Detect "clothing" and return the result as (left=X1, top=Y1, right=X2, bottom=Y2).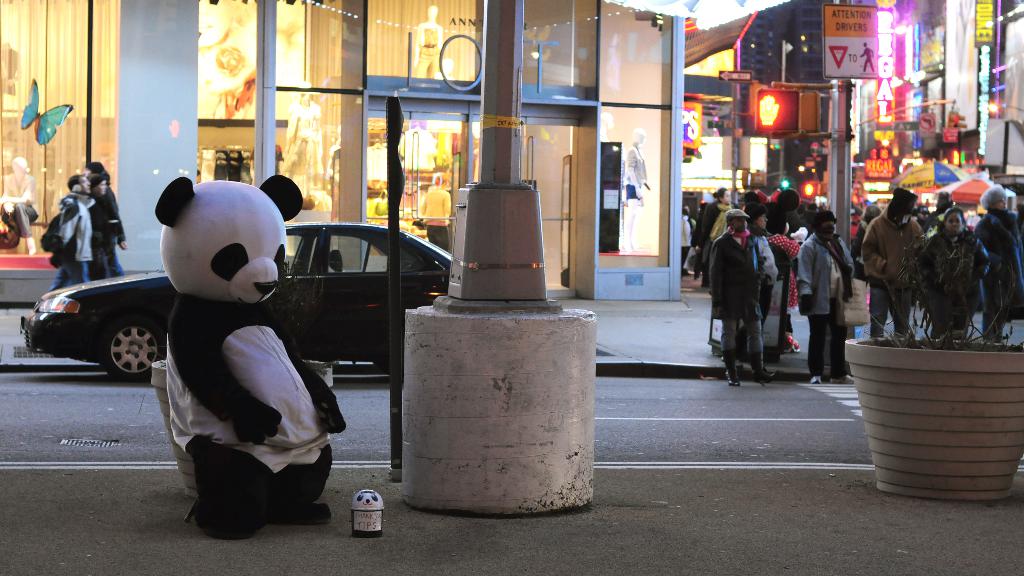
(left=920, top=225, right=989, bottom=345).
